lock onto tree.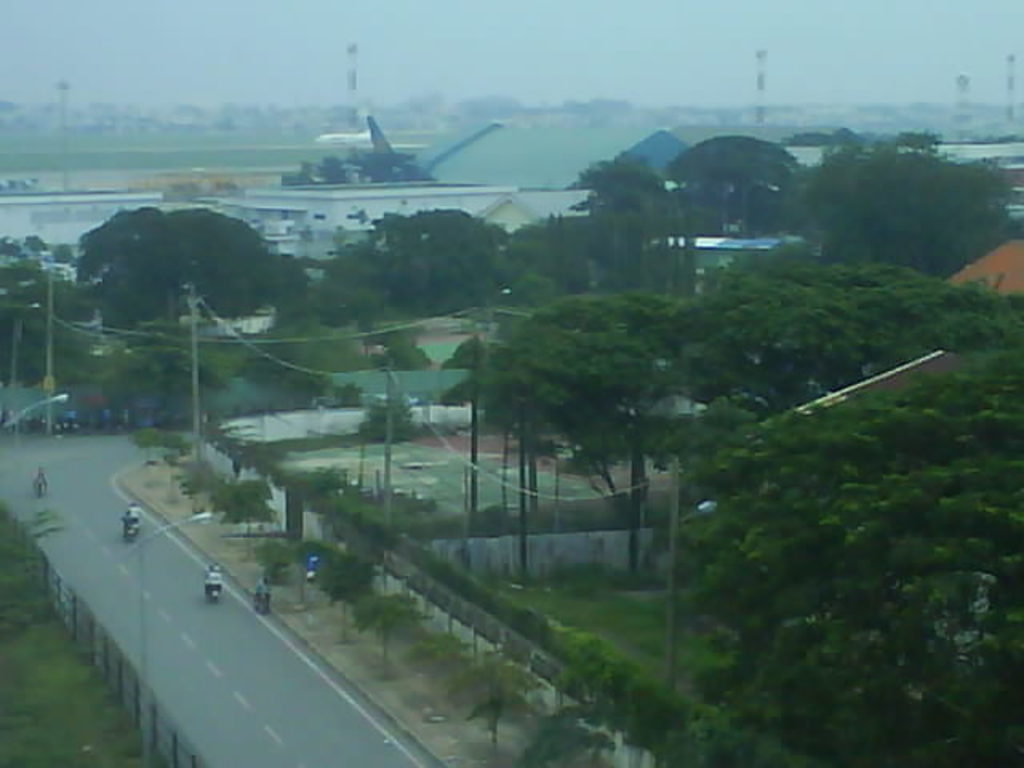
Locked: [366, 205, 512, 315].
